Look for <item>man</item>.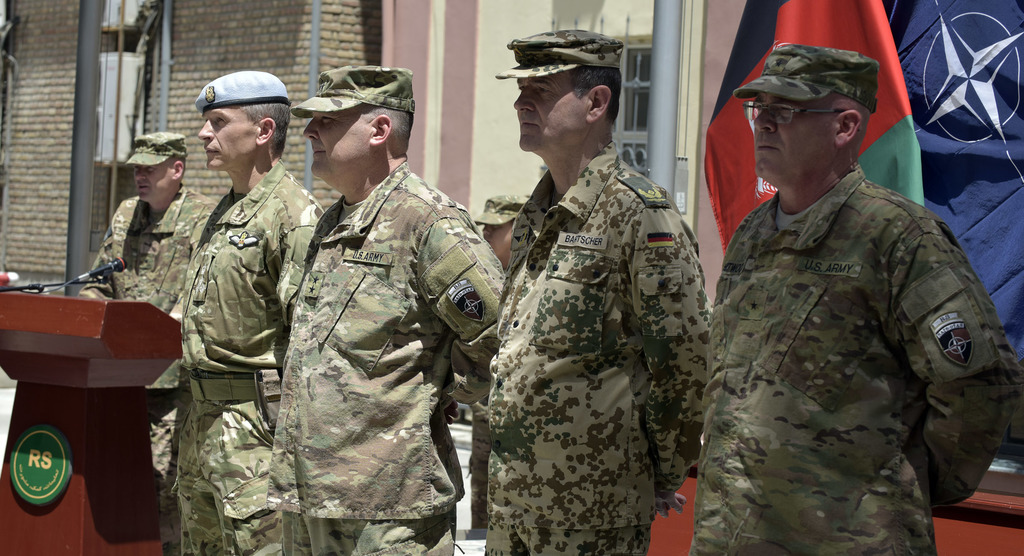
Found: l=169, t=70, r=324, b=555.
